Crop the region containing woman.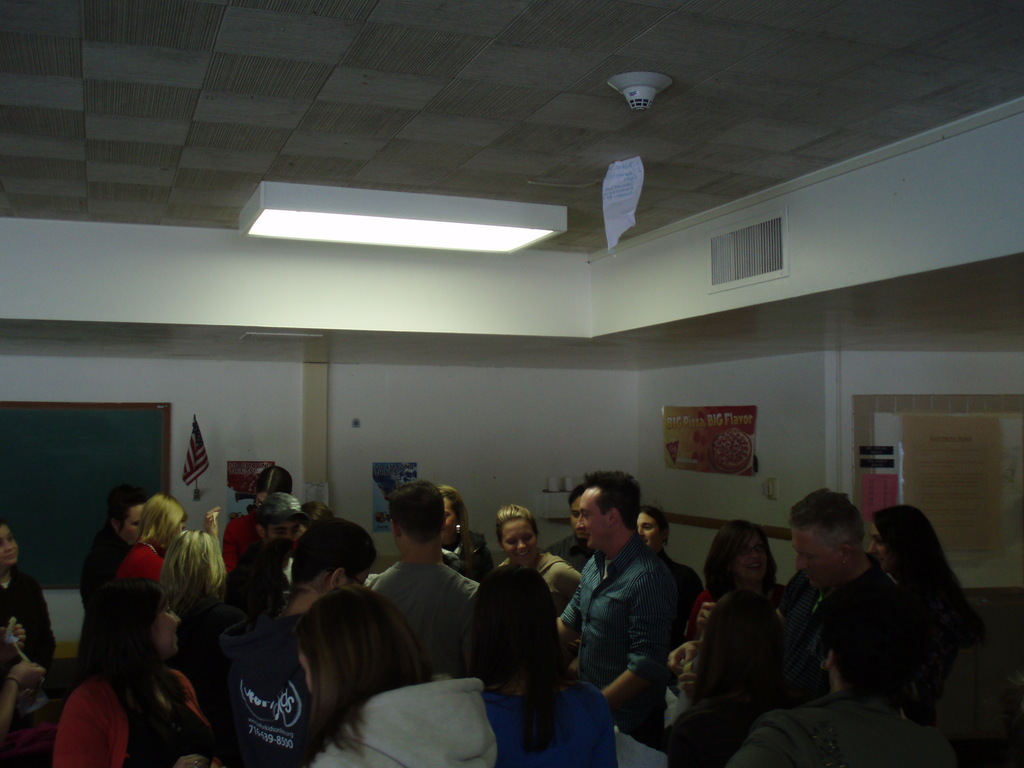
Crop region: x1=117 y1=485 x2=194 y2=583.
